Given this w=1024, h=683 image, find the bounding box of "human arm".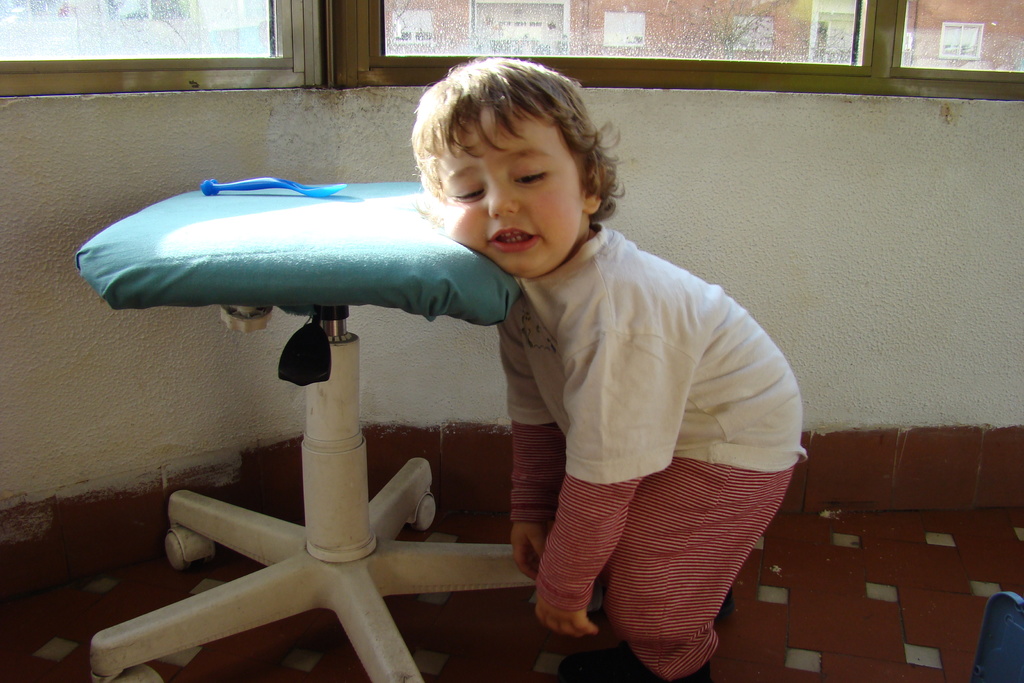
(x1=505, y1=292, x2=559, y2=583).
